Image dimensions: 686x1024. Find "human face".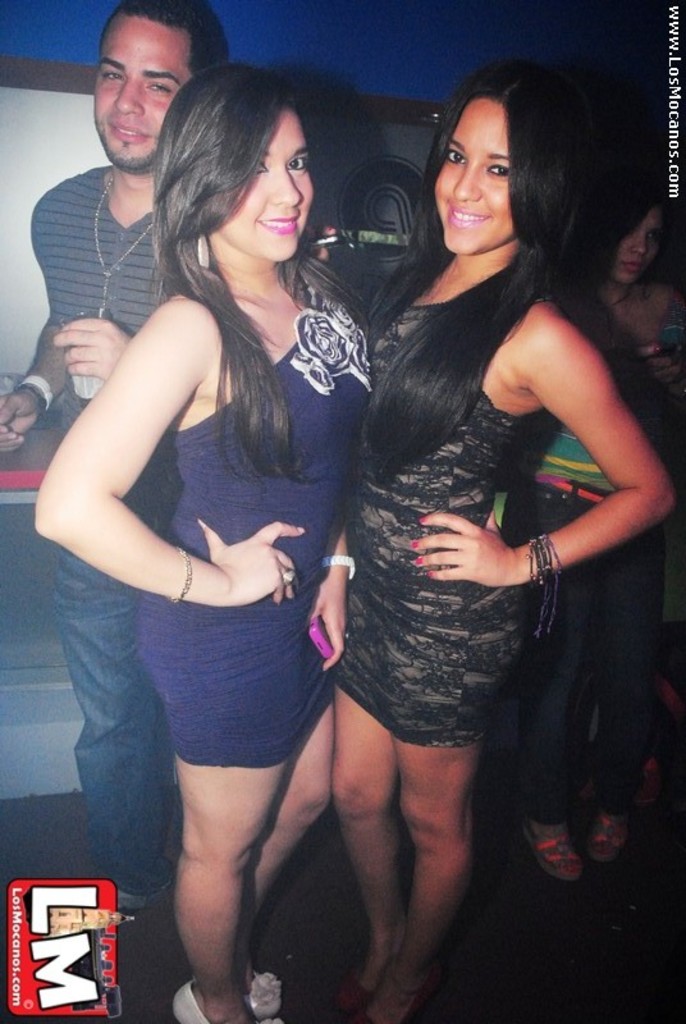
220:109:314:262.
